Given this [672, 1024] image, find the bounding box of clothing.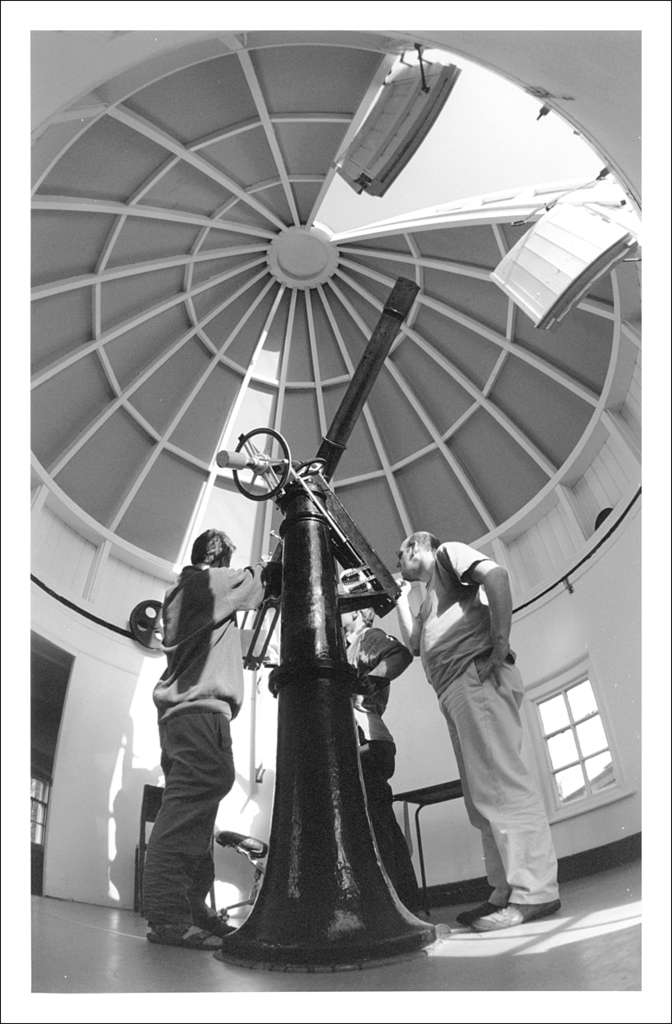
[340,622,424,914].
